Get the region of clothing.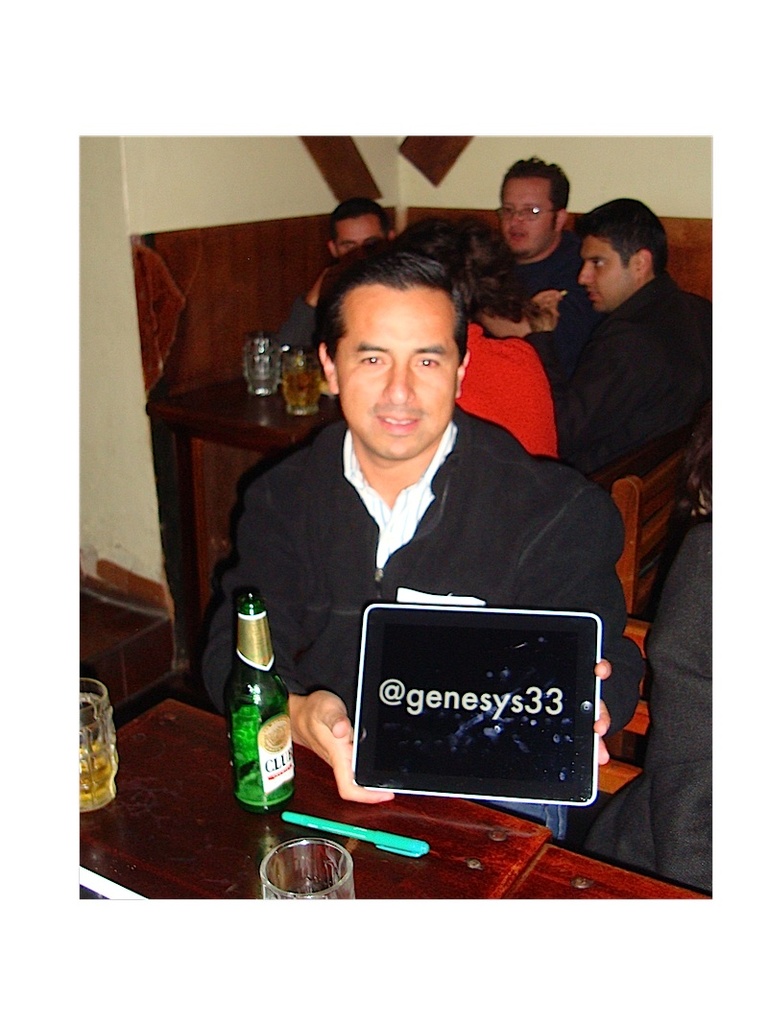
box=[196, 401, 634, 832].
